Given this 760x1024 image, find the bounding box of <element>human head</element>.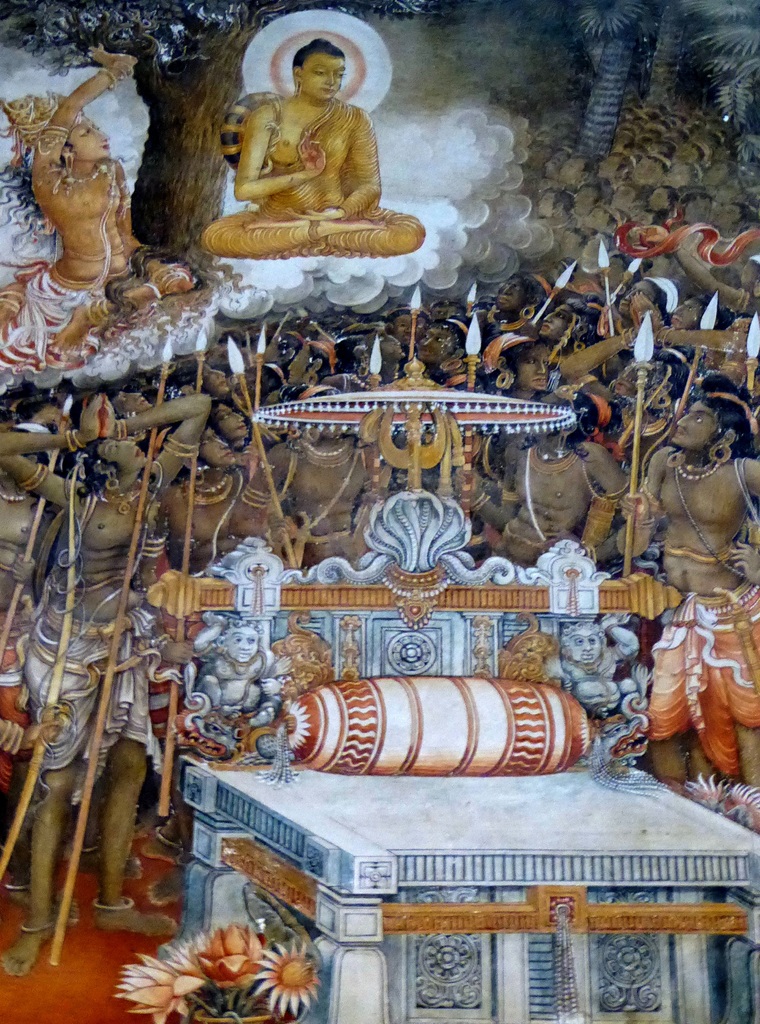
[x1=421, y1=321, x2=464, y2=374].
